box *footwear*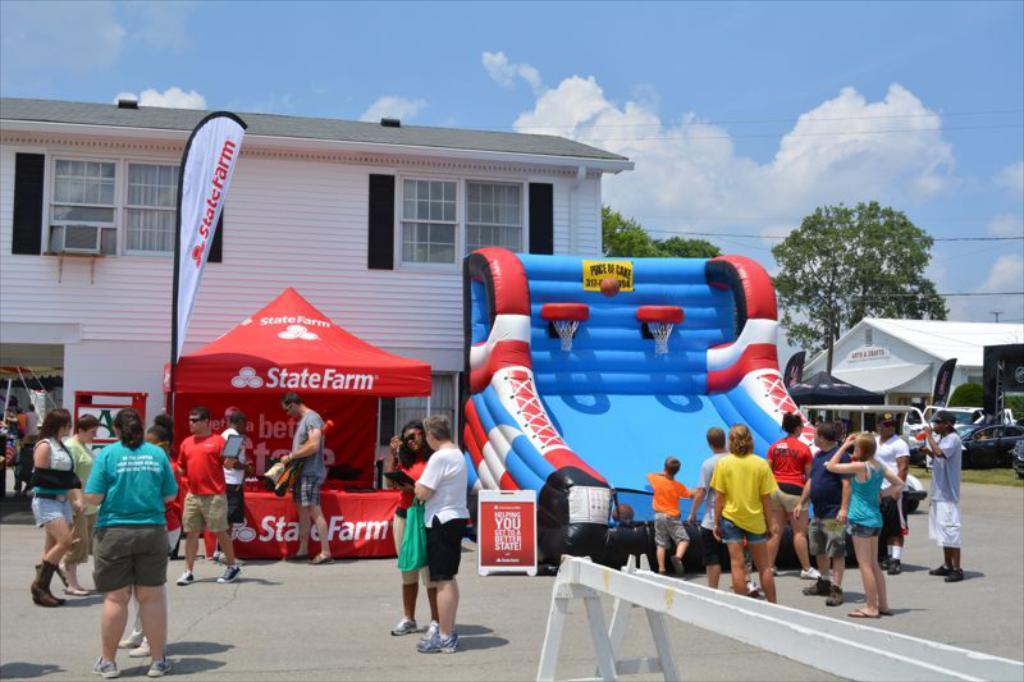
<region>420, 630, 461, 656</region>
